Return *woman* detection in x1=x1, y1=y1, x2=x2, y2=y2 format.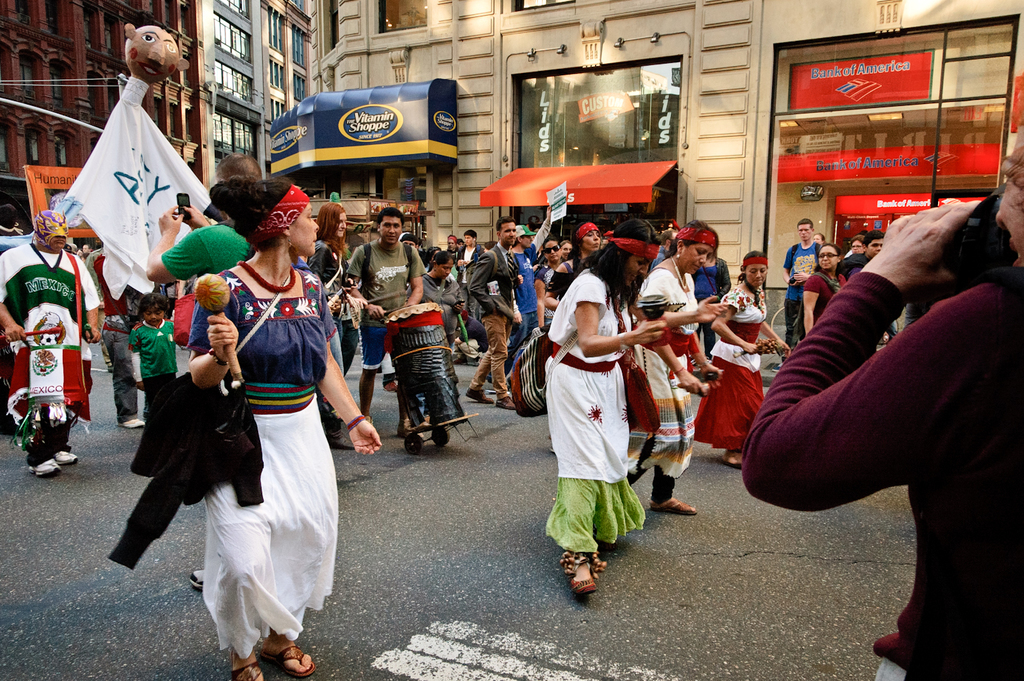
x1=811, y1=232, x2=828, y2=245.
